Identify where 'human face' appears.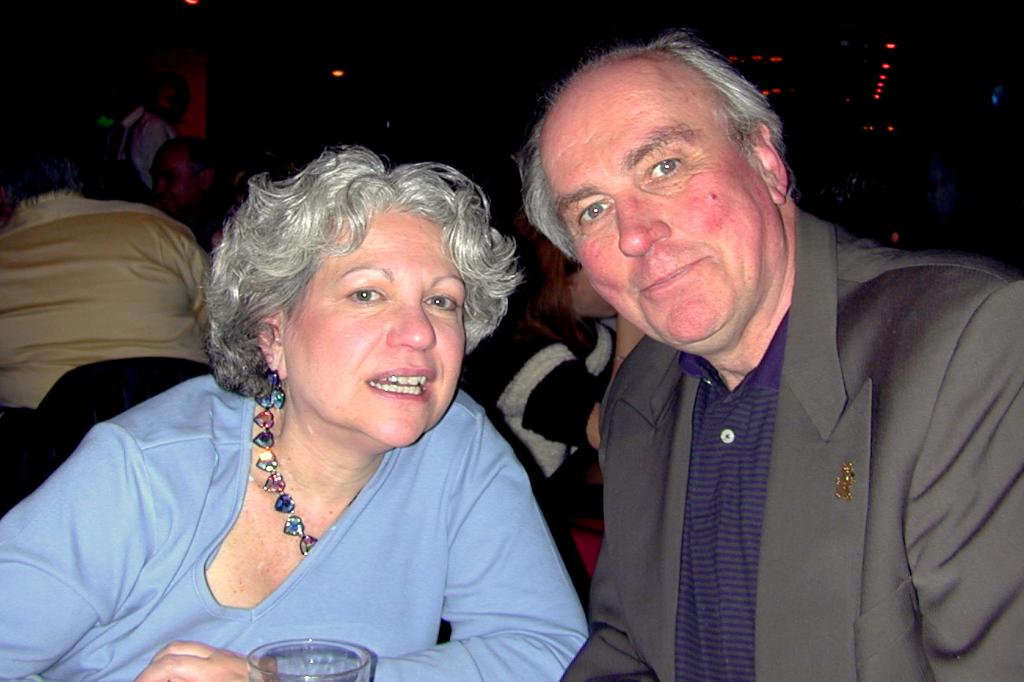
Appears at 292:214:473:448.
